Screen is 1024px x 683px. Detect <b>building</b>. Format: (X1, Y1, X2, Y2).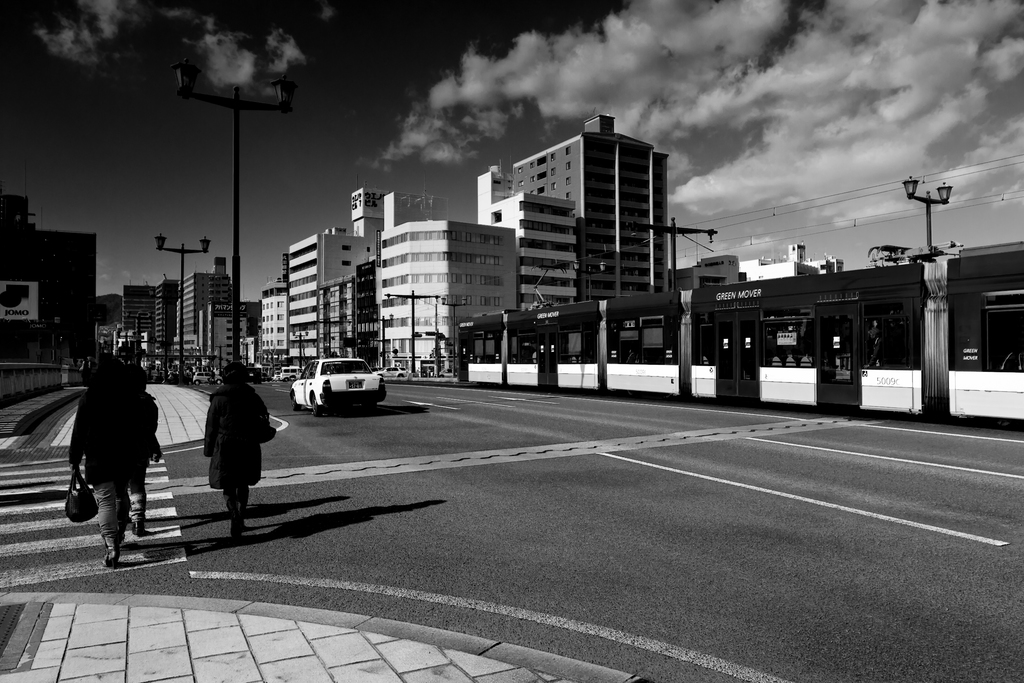
(359, 259, 383, 363).
